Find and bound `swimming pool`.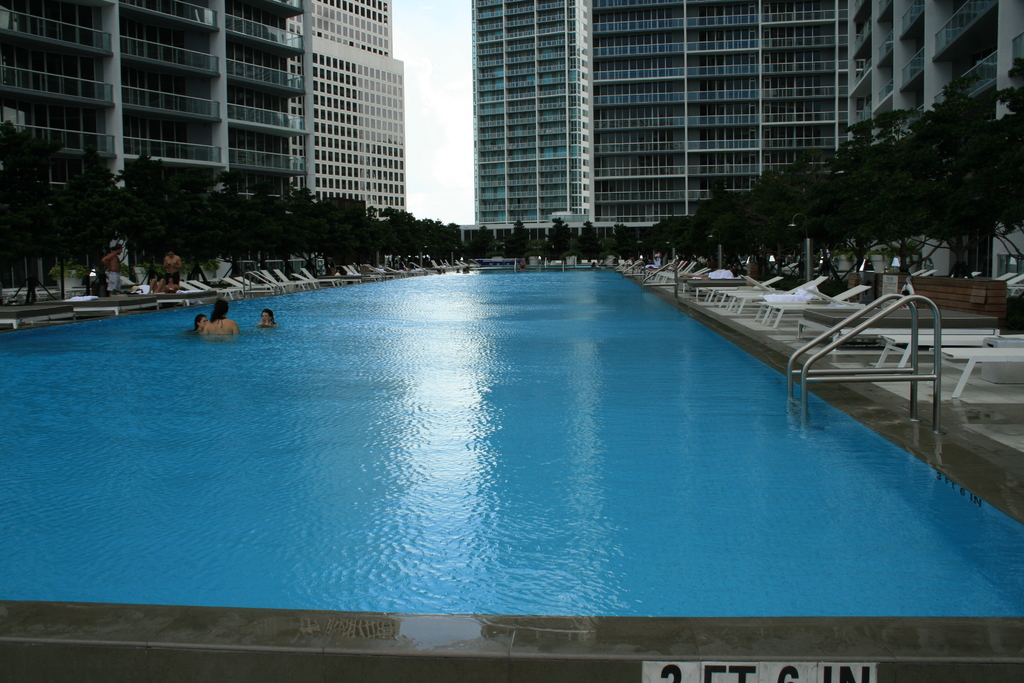
Bound: (0,260,1023,629).
